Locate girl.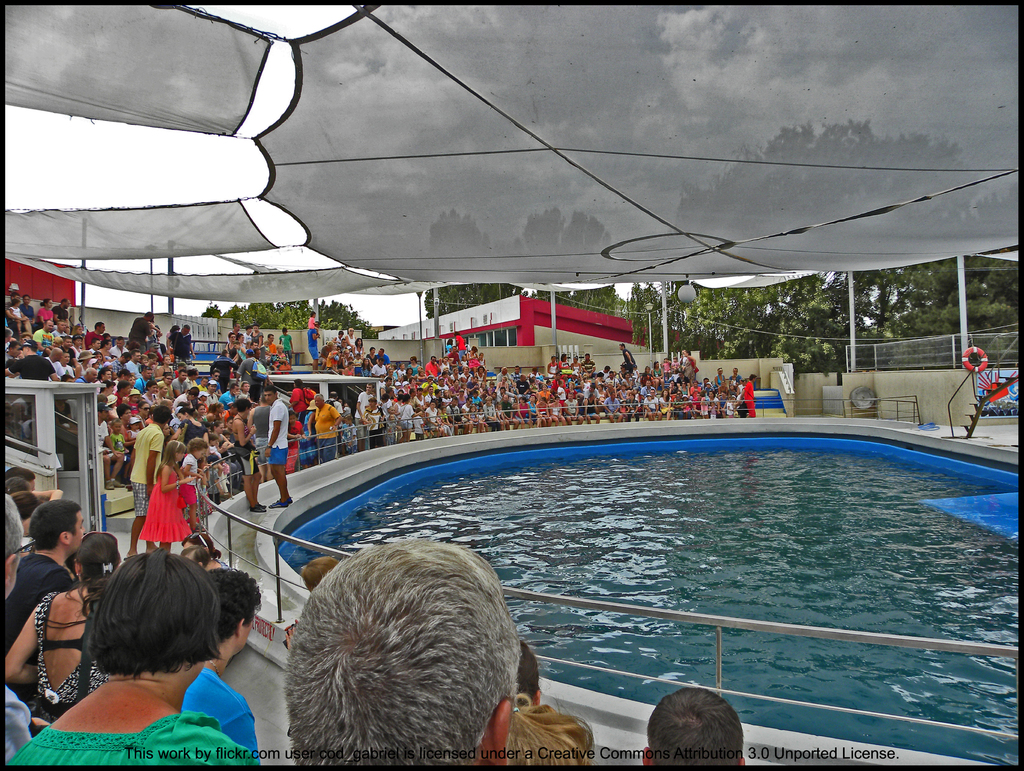
Bounding box: rect(399, 394, 415, 442).
